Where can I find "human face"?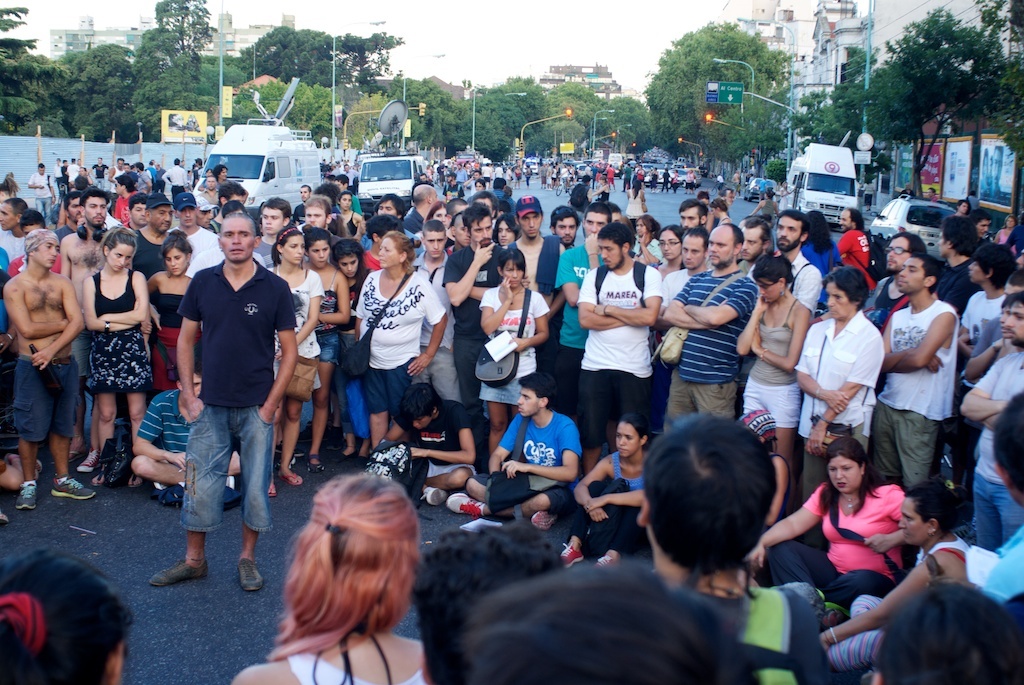
You can find it at left=479, top=197, right=494, bottom=212.
